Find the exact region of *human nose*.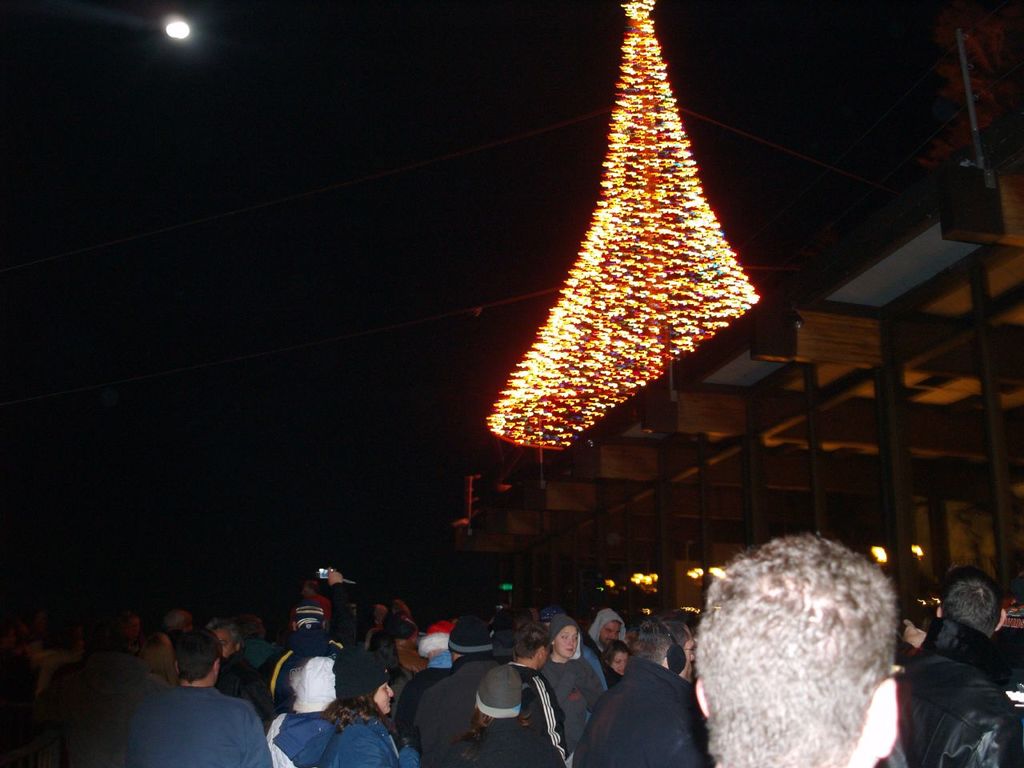
Exact region: bbox=[566, 638, 572, 646].
